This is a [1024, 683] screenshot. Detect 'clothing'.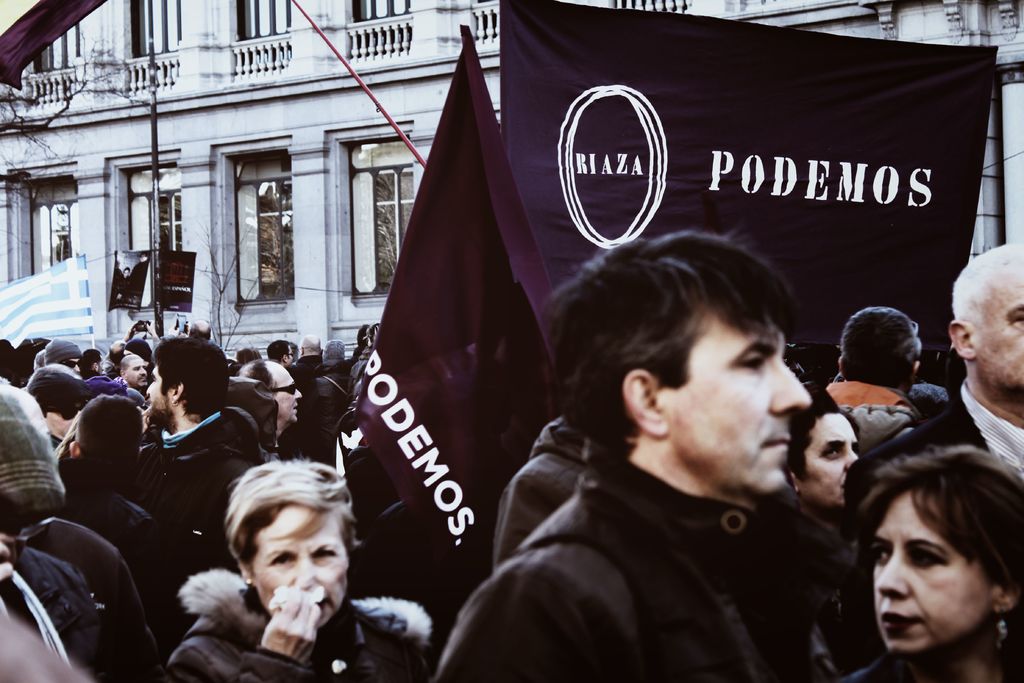
[left=853, top=381, right=1023, bottom=495].
